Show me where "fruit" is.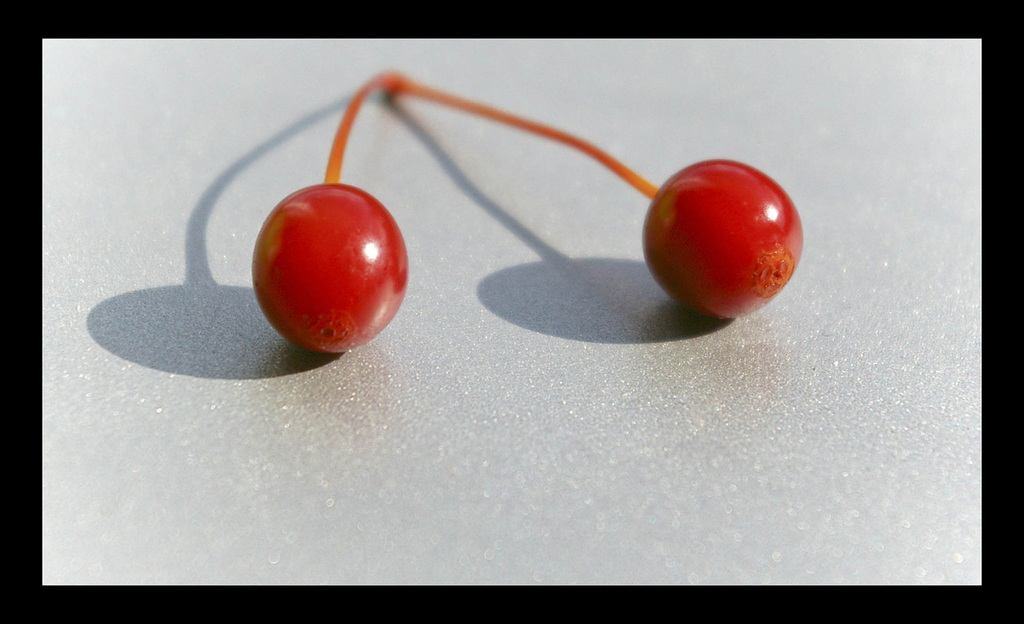
"fruit" is at region(246, 183, 407, 351).
